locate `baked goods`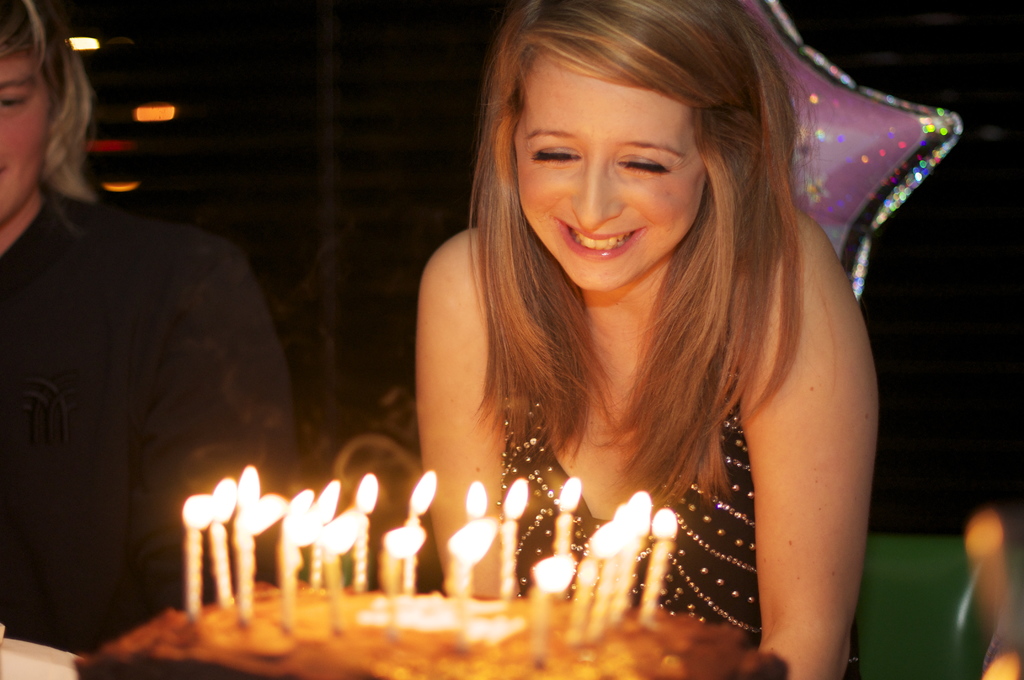
select_region(68, 568, 790, 679)
